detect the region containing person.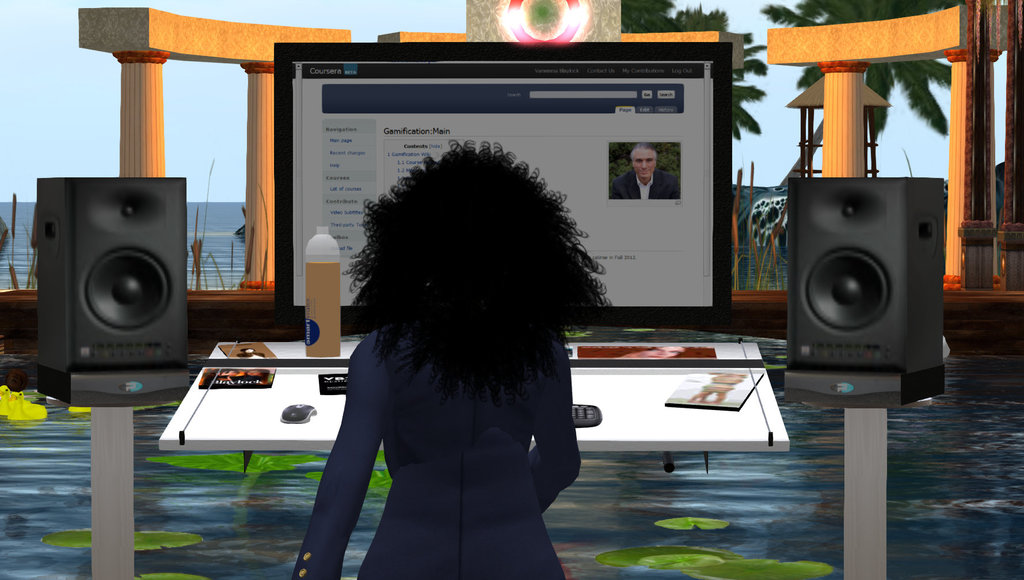
314 104 585 574.
